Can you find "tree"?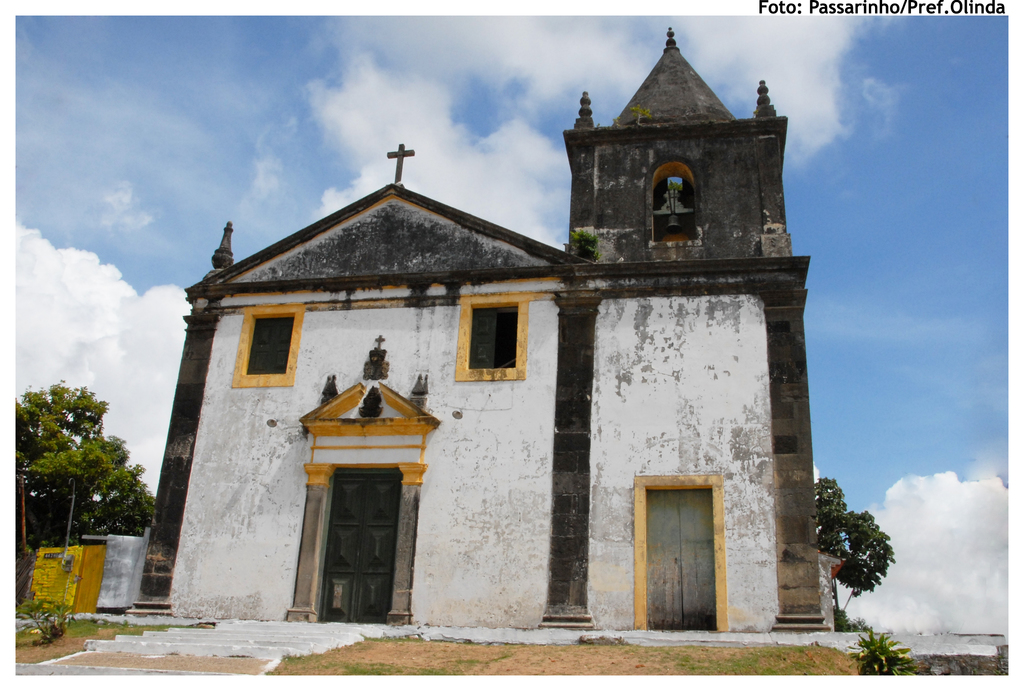
Yes, bounding box: detection(10, 374, 159, 557).
